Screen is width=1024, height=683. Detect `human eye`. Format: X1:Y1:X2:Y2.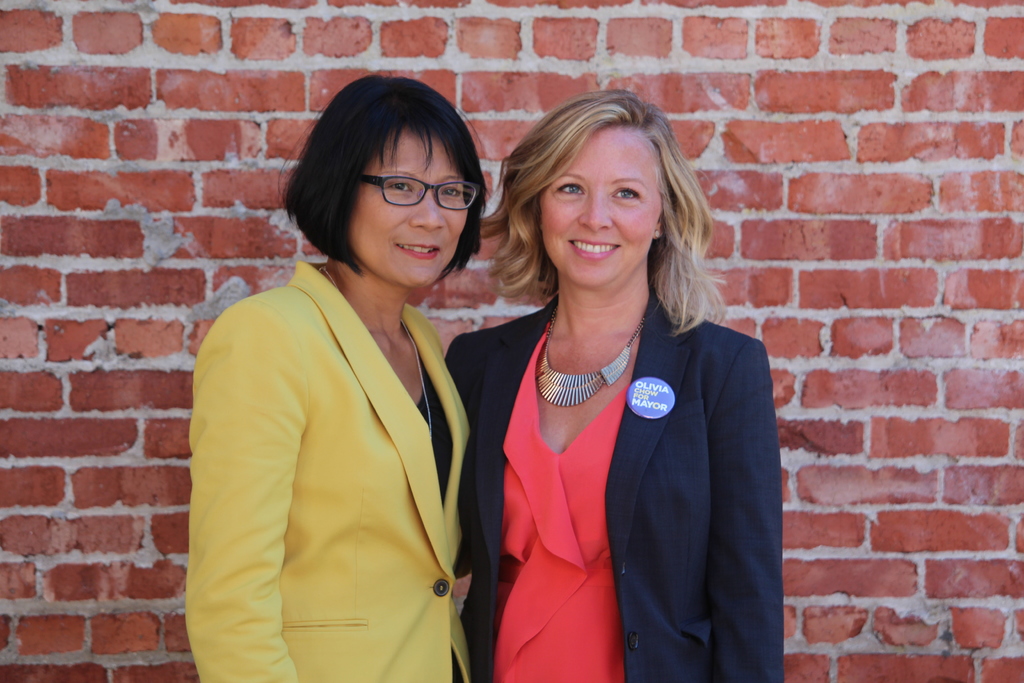
551:178:589:199.
